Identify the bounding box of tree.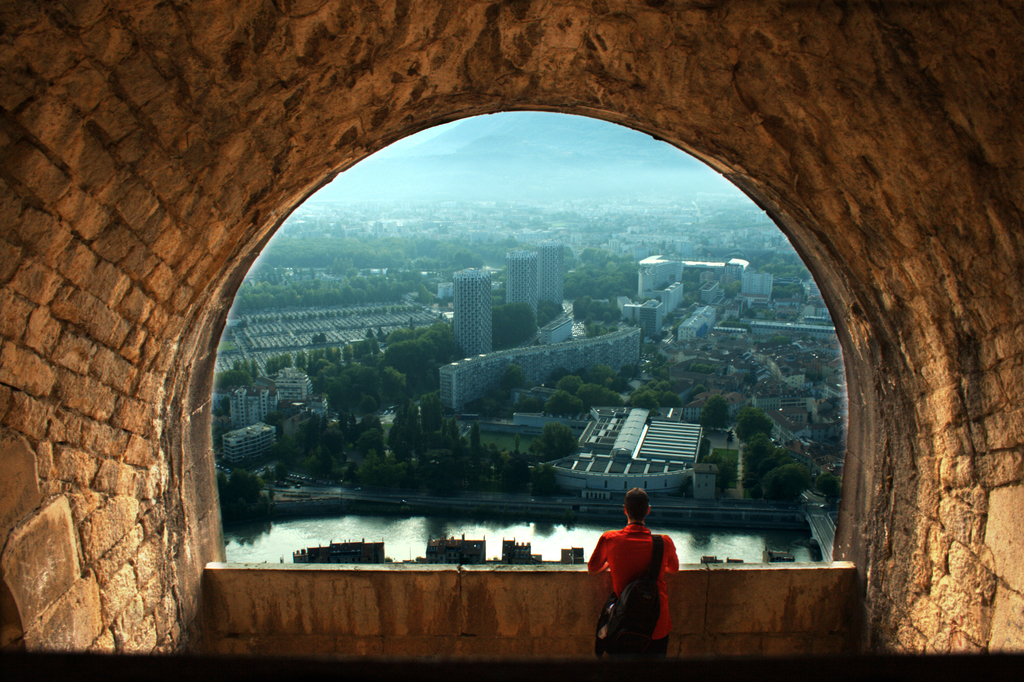
left=742, top=307, right=758, bottom=318.
